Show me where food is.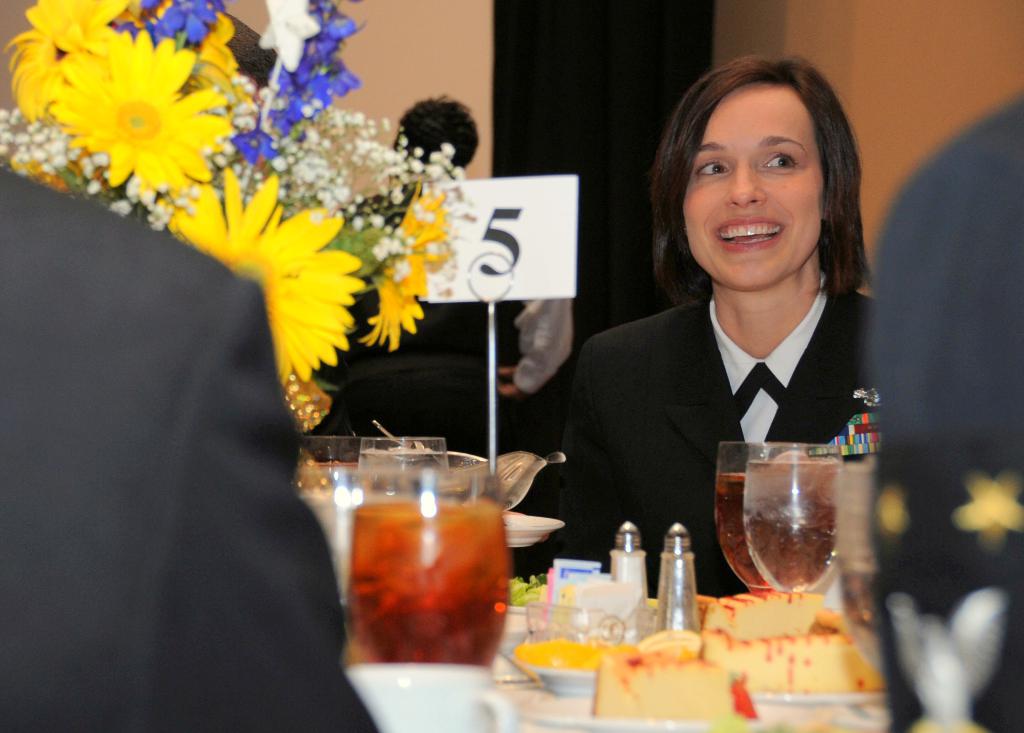
food is at crop(509, 572, 548, 607).
